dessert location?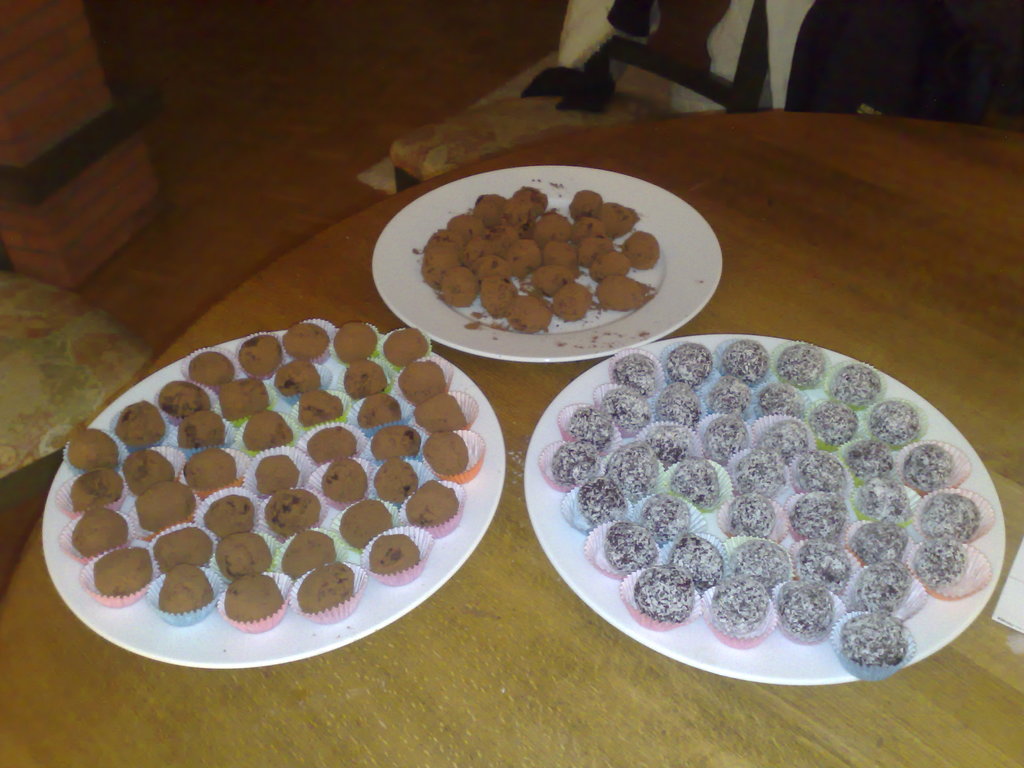
region(476, 250, 503, 280)
